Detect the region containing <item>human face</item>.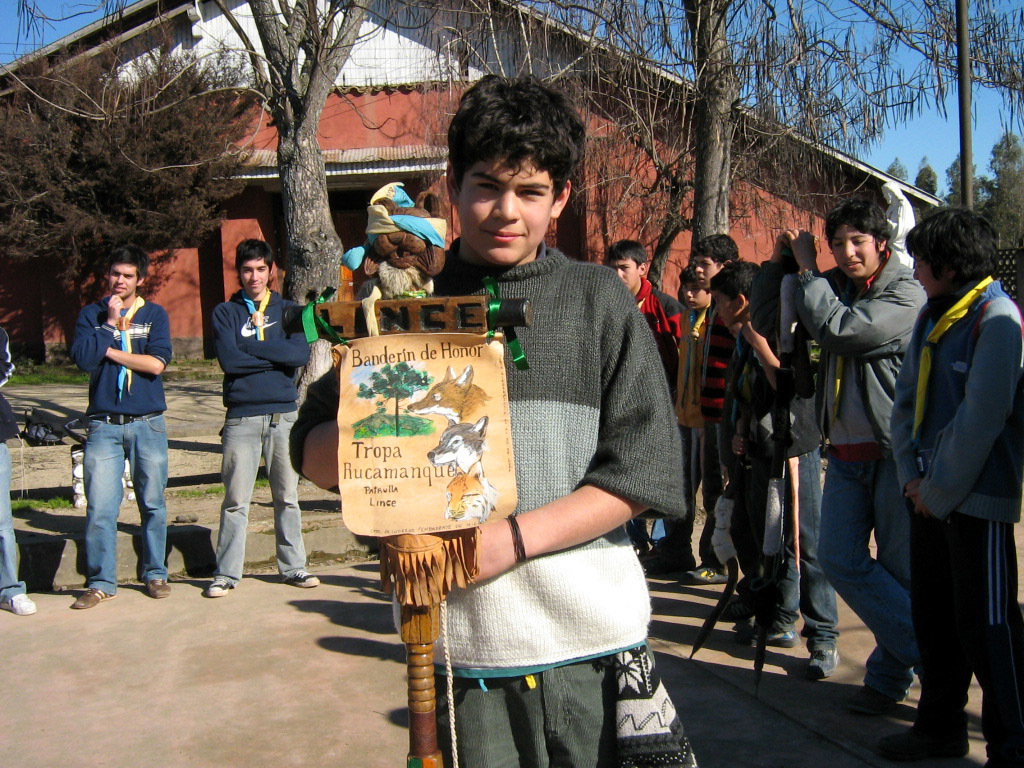
<region>914, 255, 945, 296</region>.
